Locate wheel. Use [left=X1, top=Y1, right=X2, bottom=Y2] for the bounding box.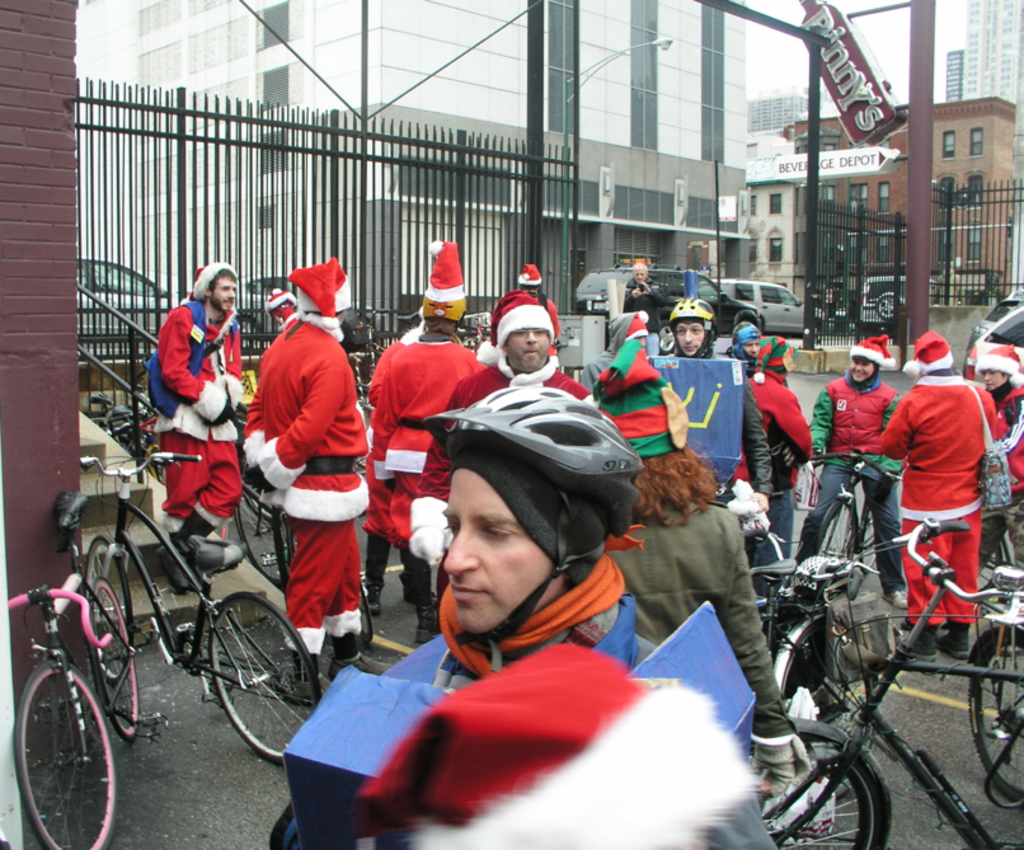
[left=362, top=316, right=376, bottom=342].
